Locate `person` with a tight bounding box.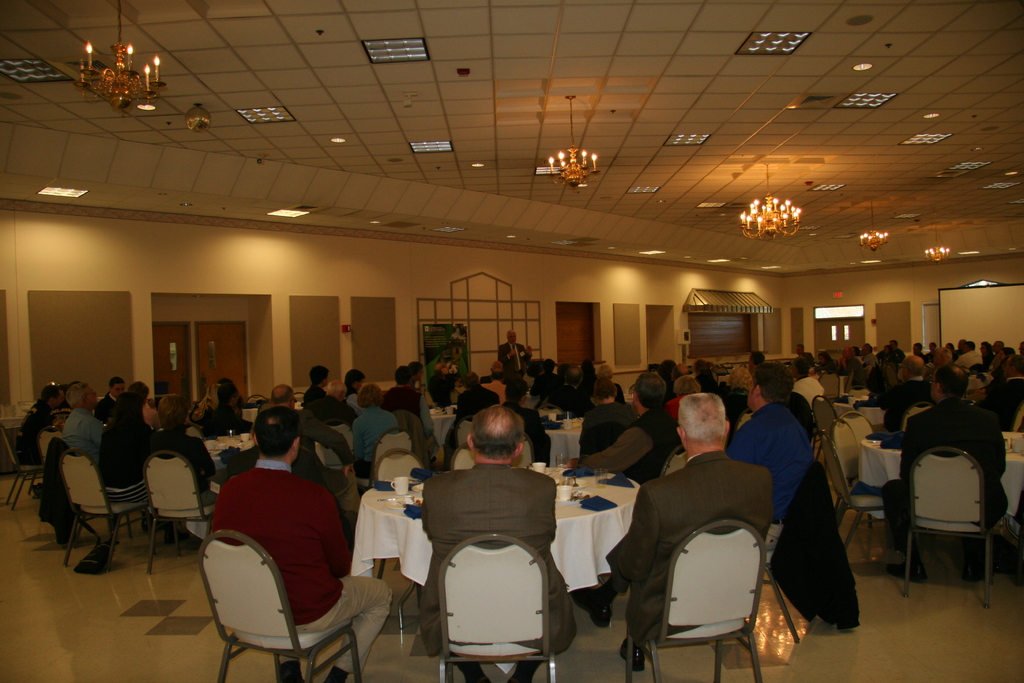
{"x1": 663, "y1": 367, "x2": 712, "y2": 416}.
